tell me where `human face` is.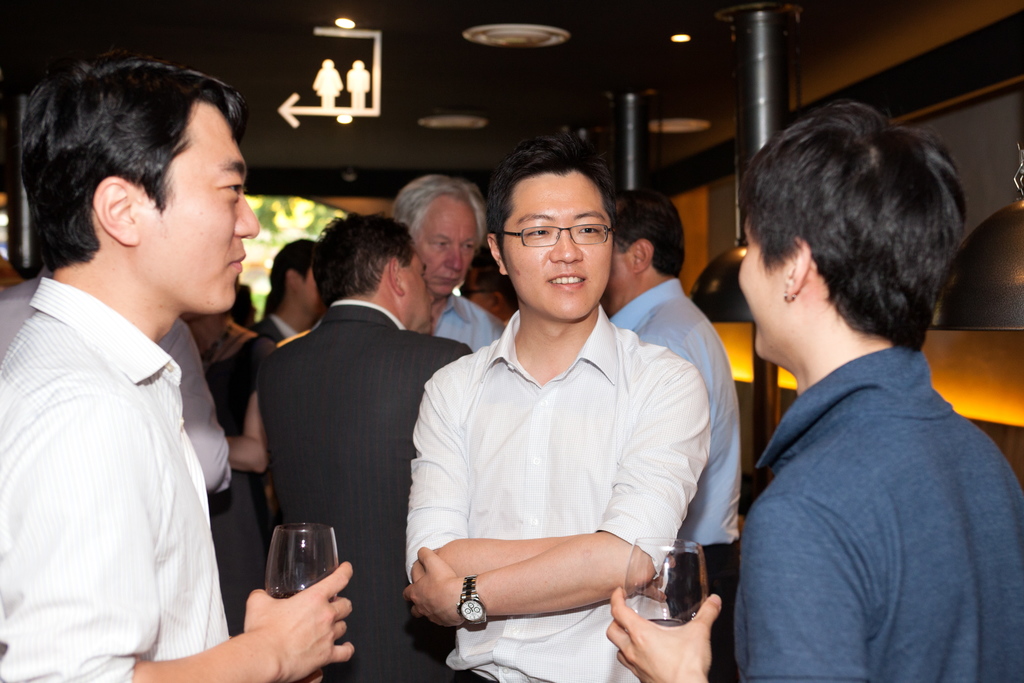
`human face` is at l=502, t=169, r=611, b=320.
